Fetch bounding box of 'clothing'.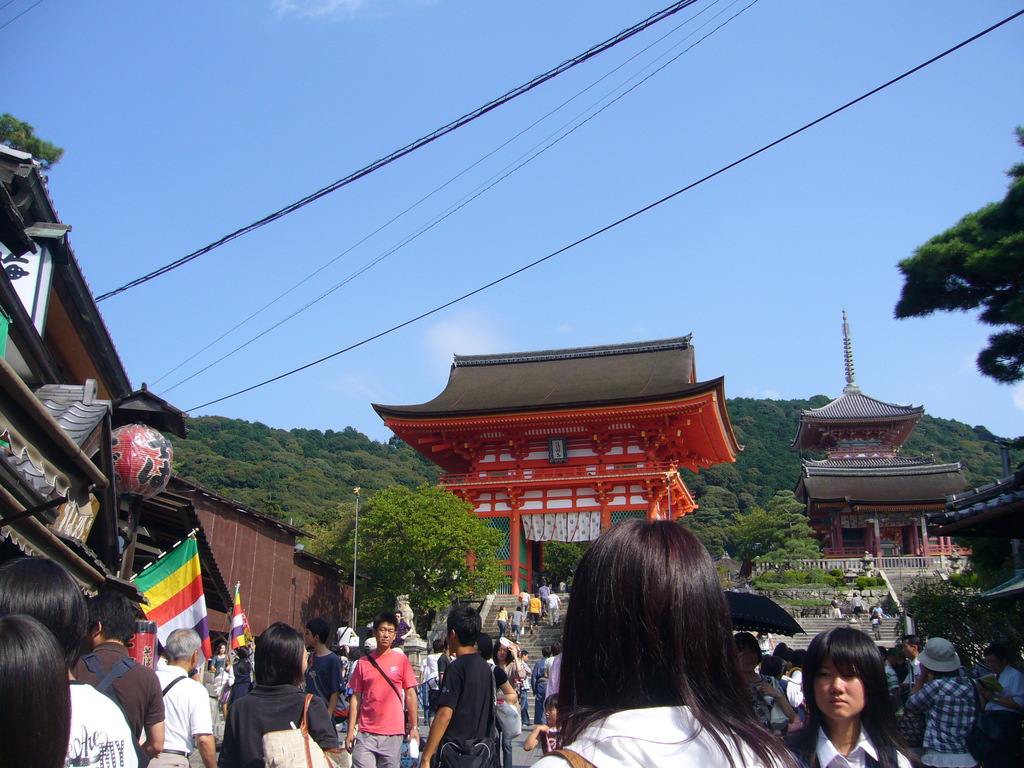
Bbox: bbox=[783, 667, 803, 709].
